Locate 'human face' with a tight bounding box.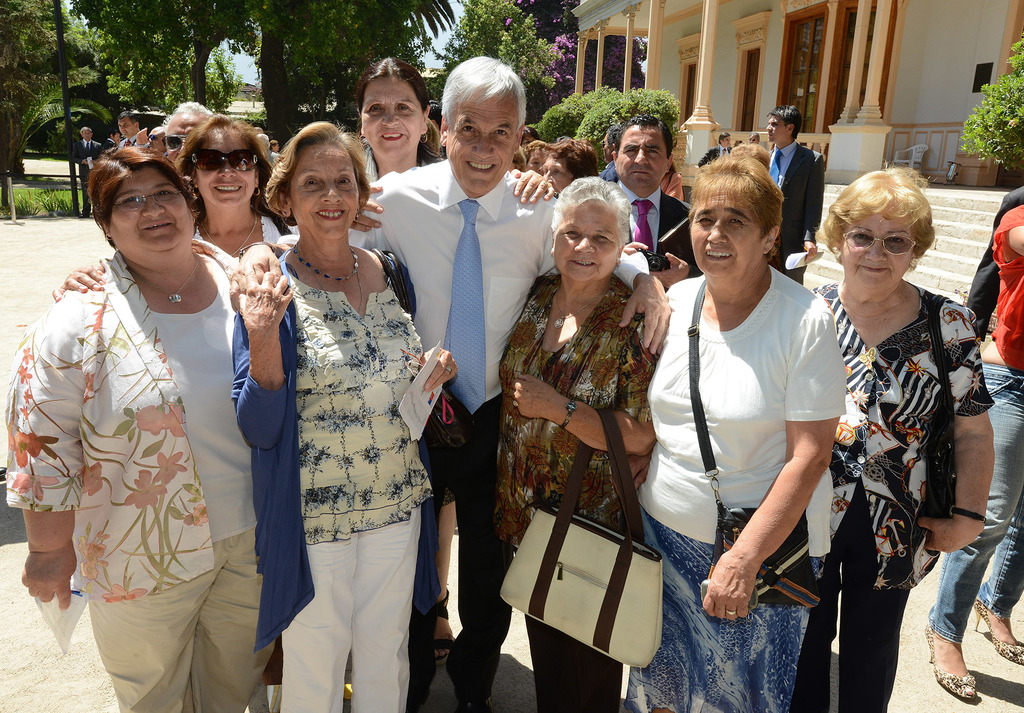
x1=108 y1=129 x2=118 y2=146.
